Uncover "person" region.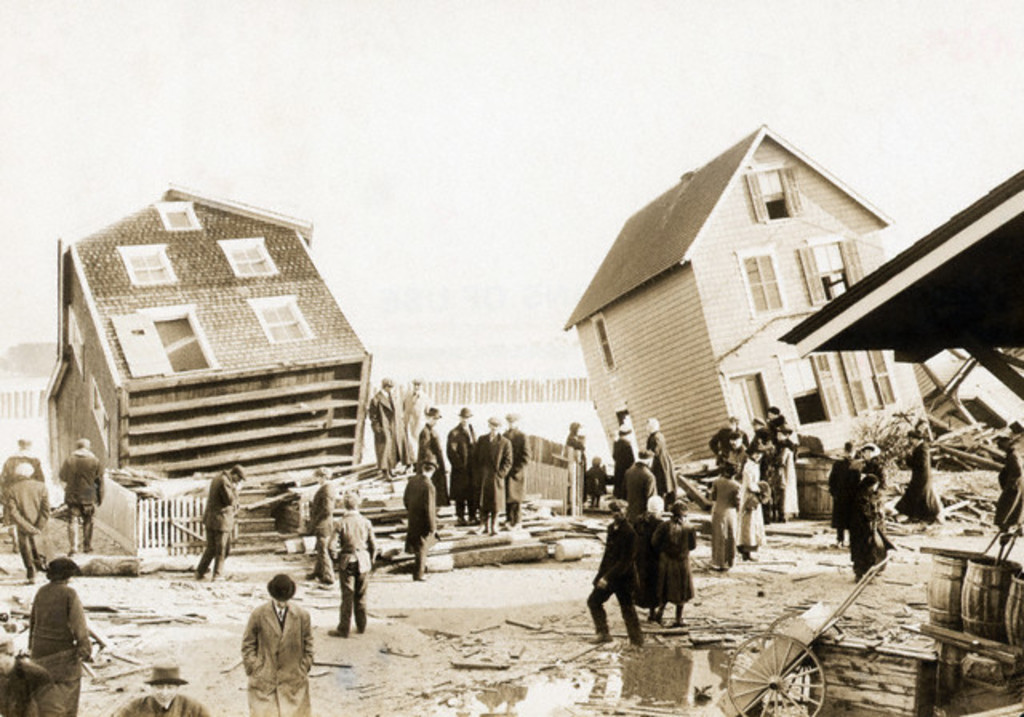
Uncovered: bbox=(850, 472, 888, 579).
